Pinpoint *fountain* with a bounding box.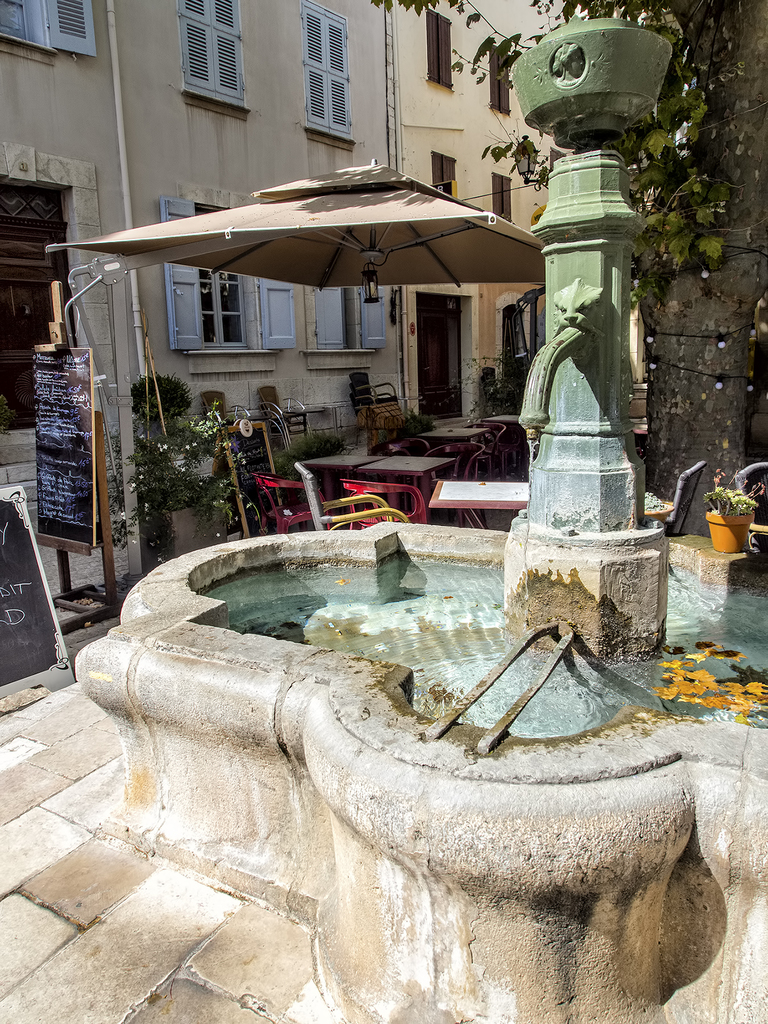
l=74, t=15, r=764, b=1023.
